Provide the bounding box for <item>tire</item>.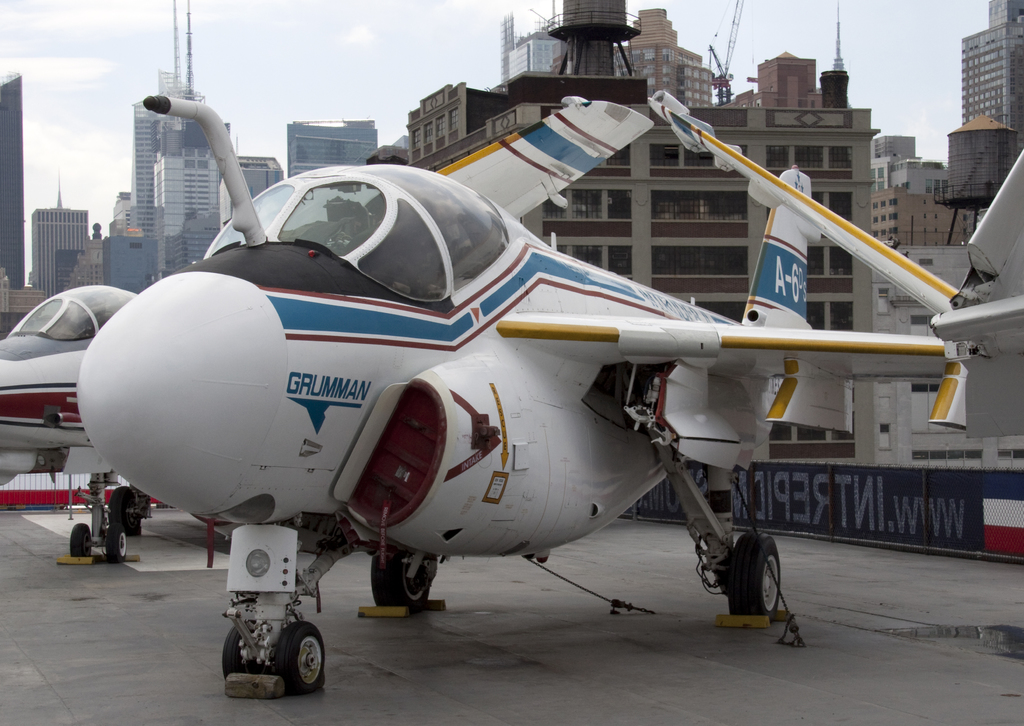
[227,631,321,702].
